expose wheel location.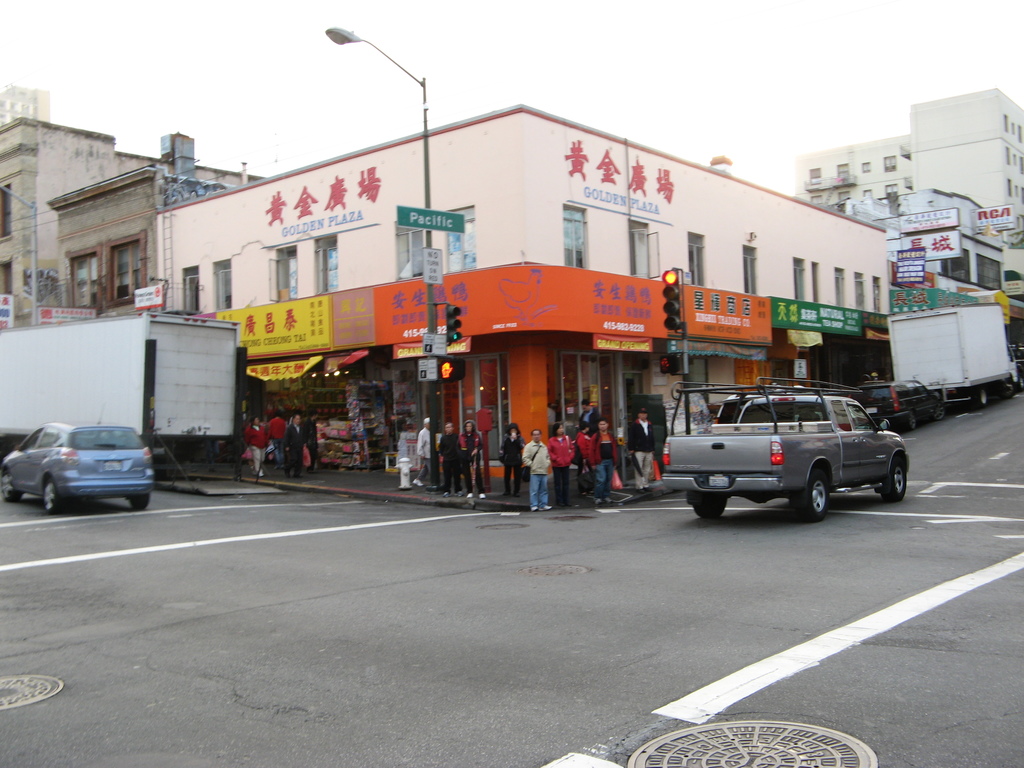
Exposed at pyautogui.locateOnScreen(797, 465, 832, 518).
